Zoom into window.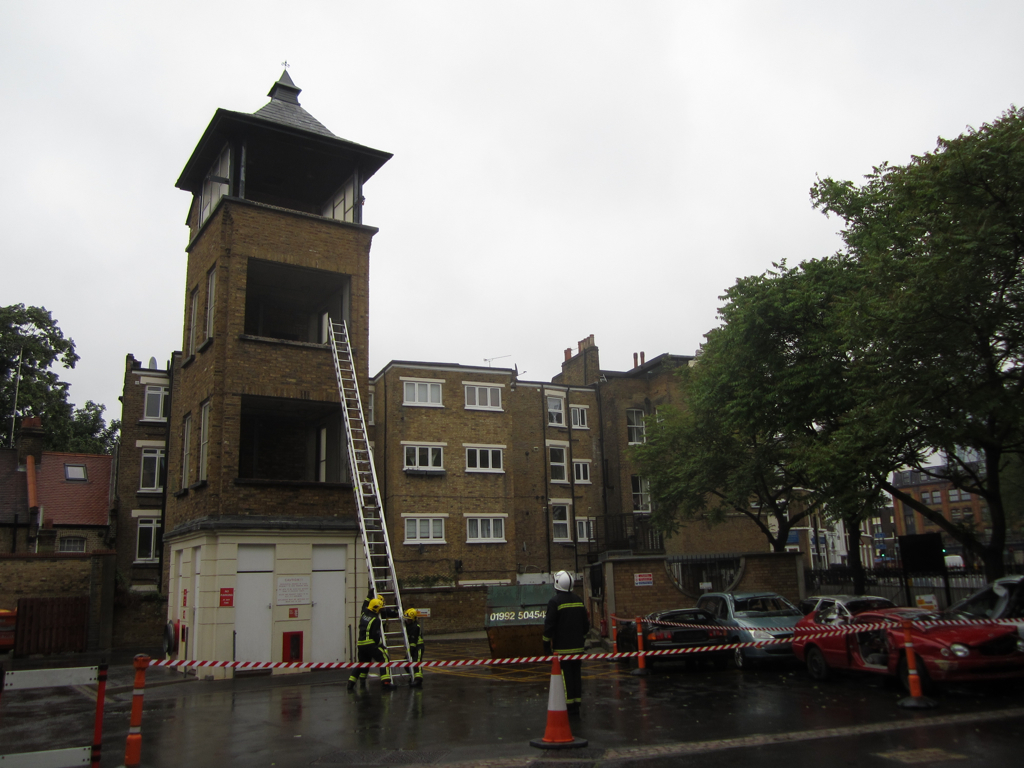
Zoom target: <box>397,435,451,474</box>.
